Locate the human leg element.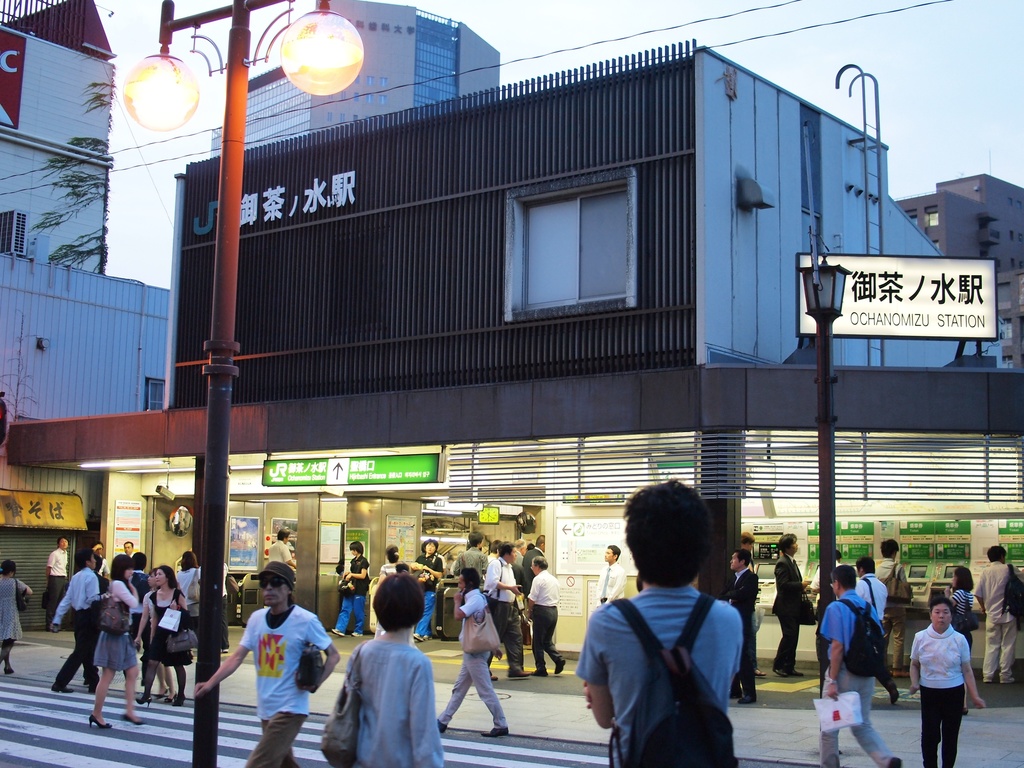
Element bbox: pyautogui.locateOnScreen(246, 707, 307, 767).
